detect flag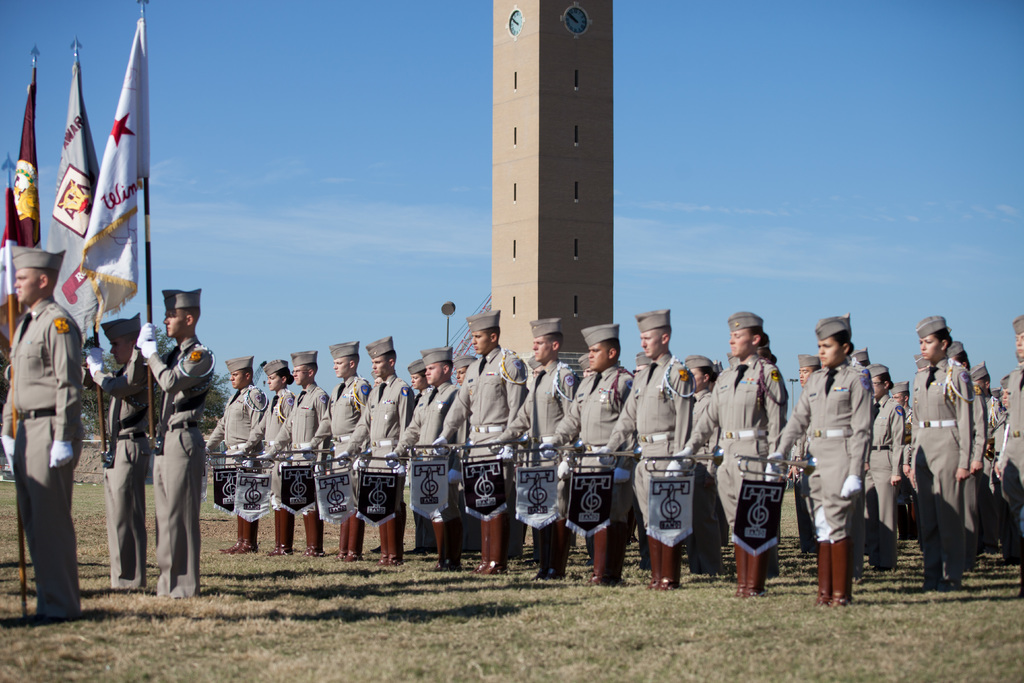
83 13 151 338
